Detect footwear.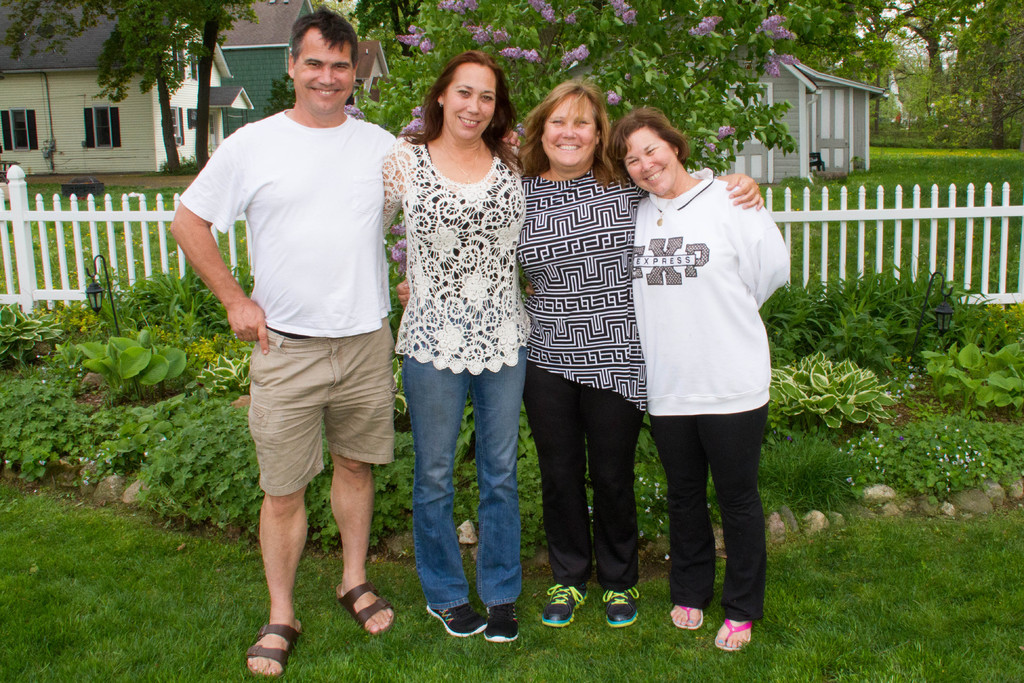
Detected at crop(669, 602, 701, 630).
